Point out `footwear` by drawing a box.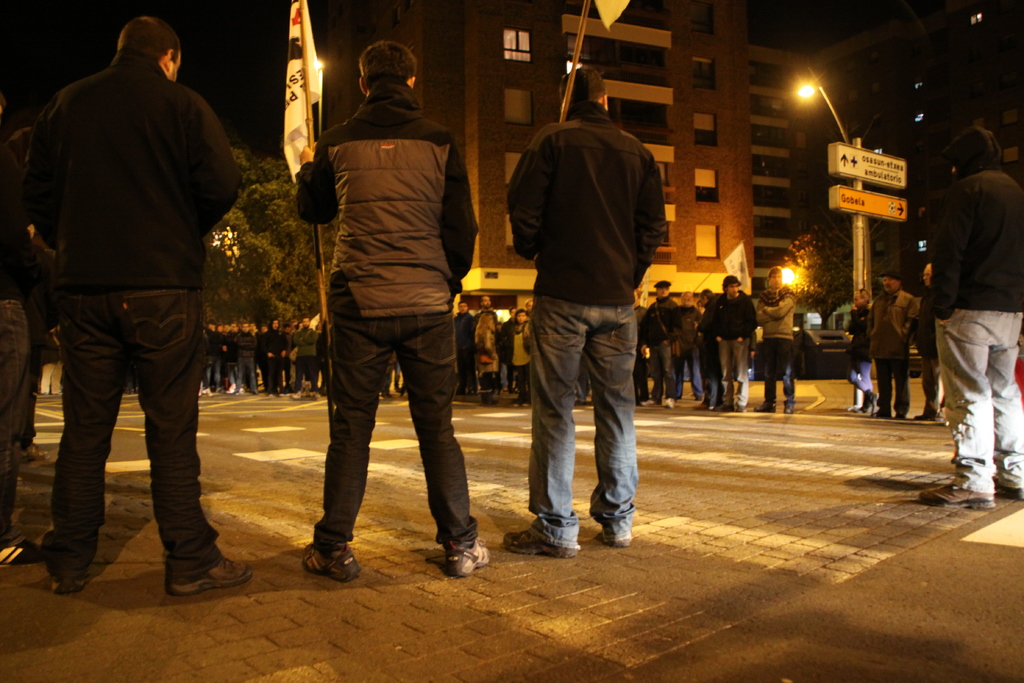
470, 390, 476, 395.
